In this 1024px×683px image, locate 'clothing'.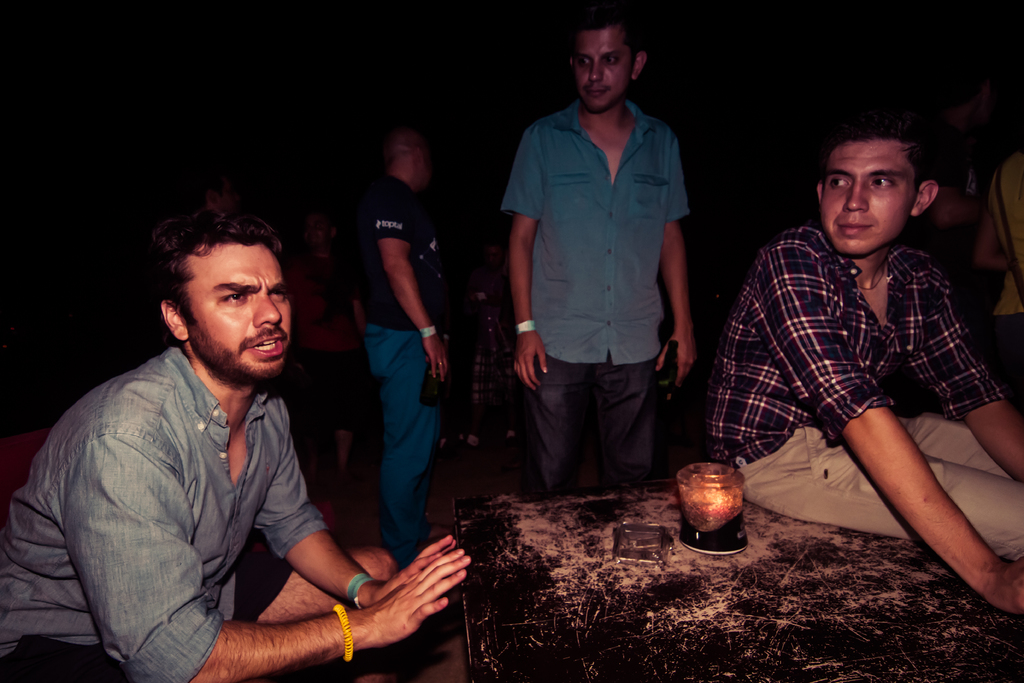
Bounding box: BBox(984, 150, 1023, 413).
